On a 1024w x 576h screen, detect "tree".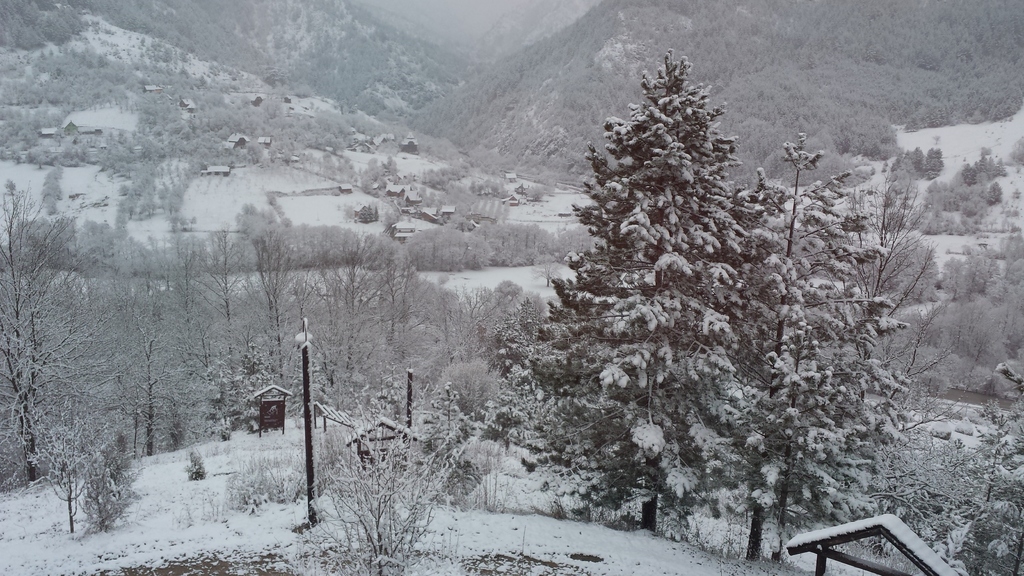
78:239:173:451.
